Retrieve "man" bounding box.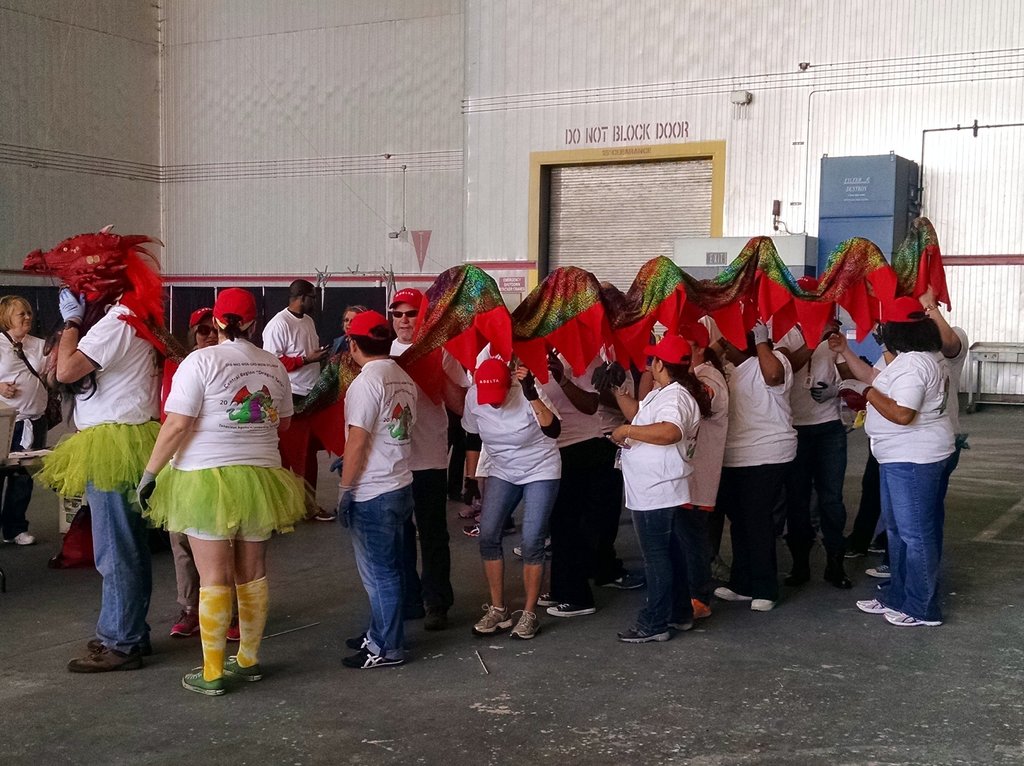
Bounding box: region(253, 276, 332, 522).
